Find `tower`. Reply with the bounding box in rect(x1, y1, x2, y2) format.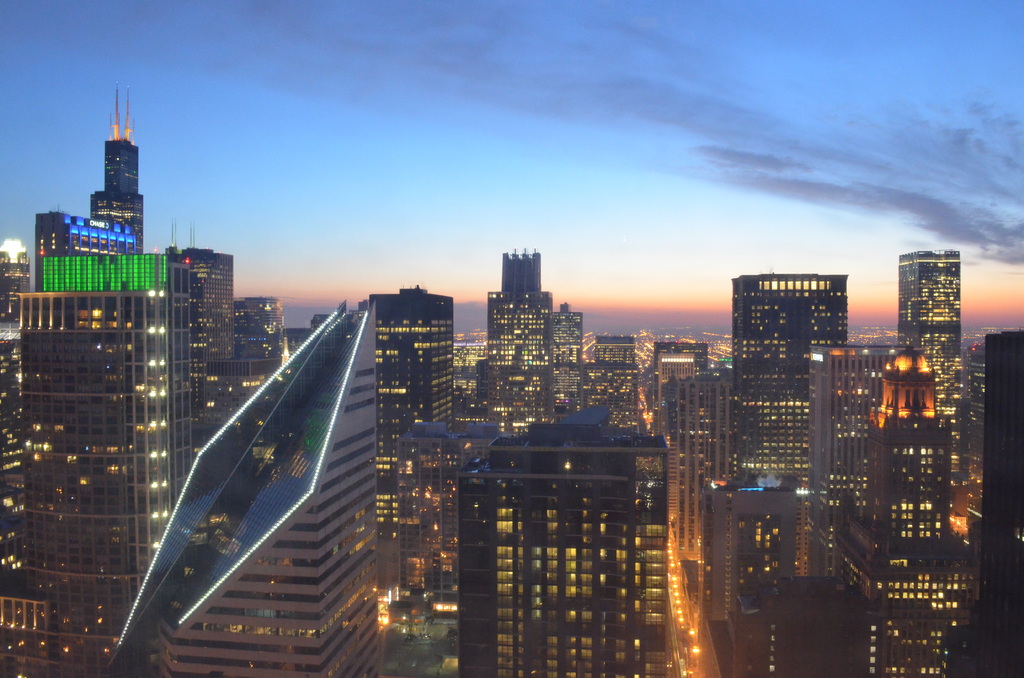
rect(899, 248, 962, 487).
